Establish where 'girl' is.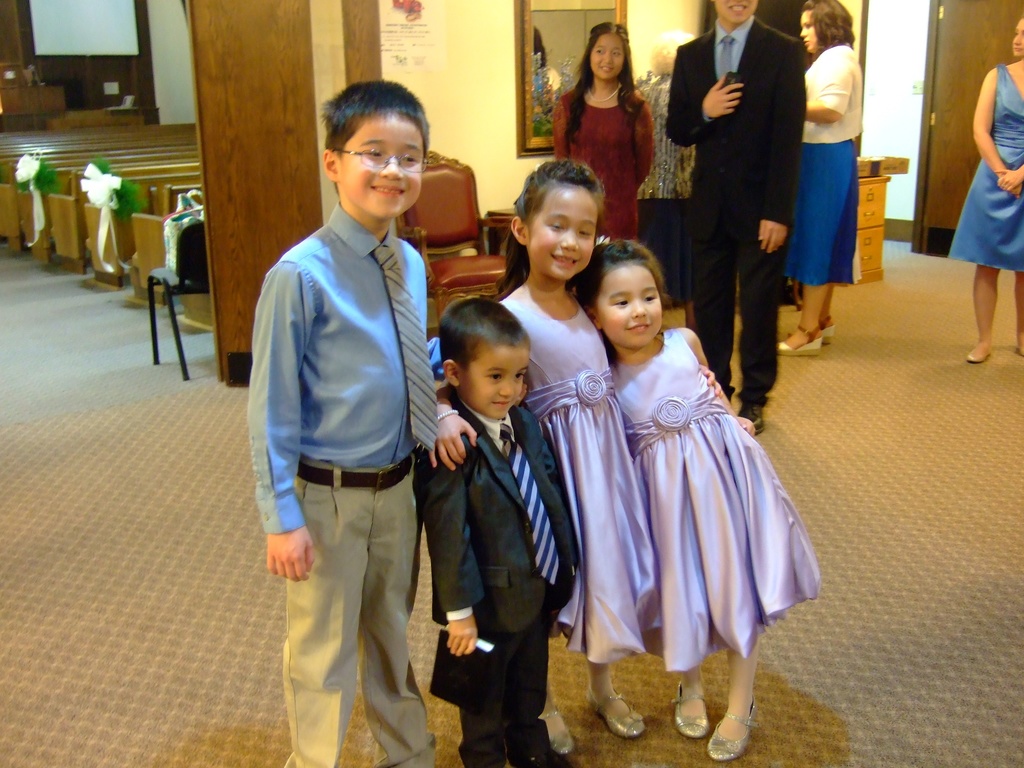
Established at BBox(551, 19, 654, 241).
